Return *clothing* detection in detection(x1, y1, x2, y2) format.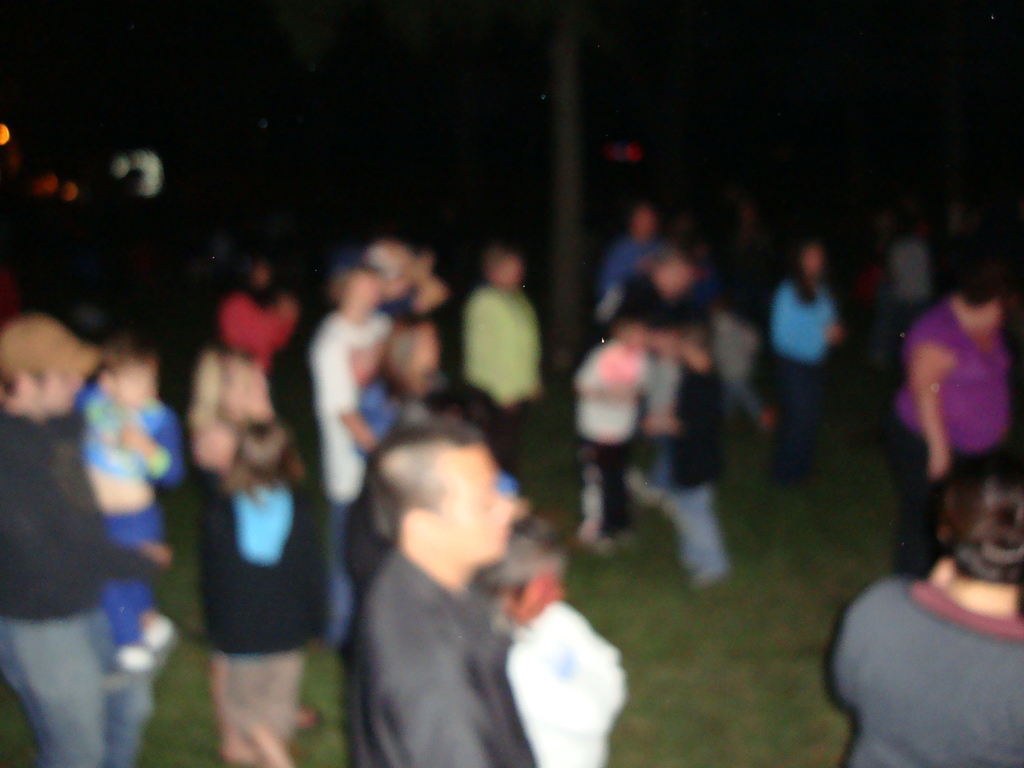
detection(620, 281, 711, 365).
